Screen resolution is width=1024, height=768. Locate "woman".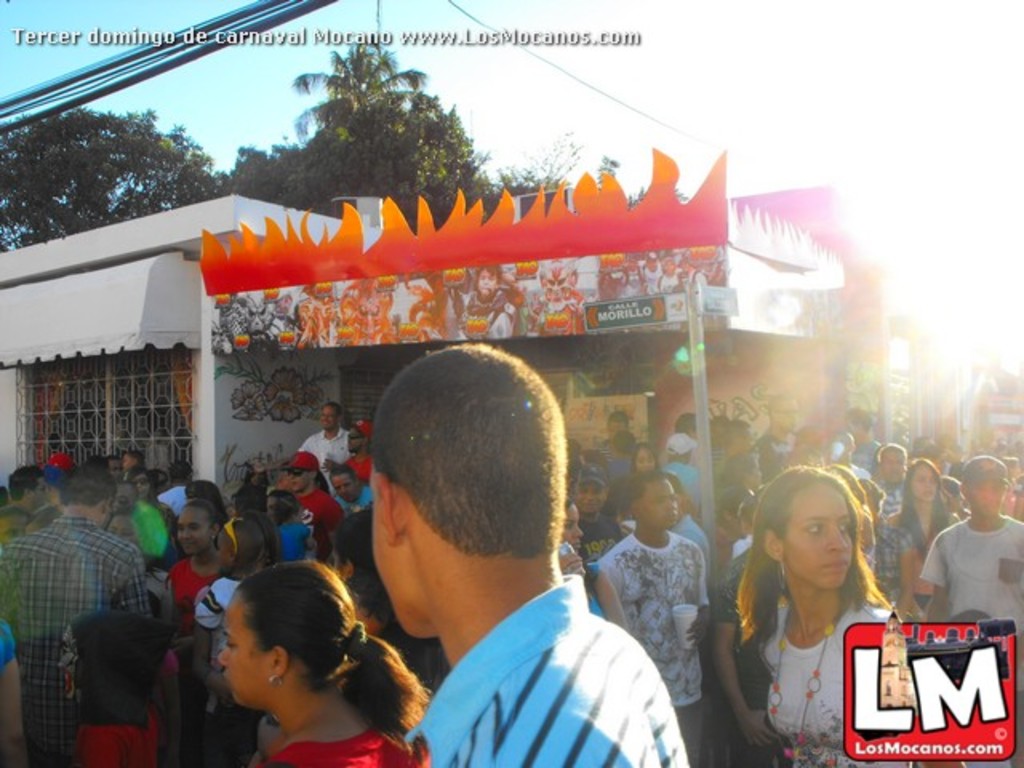
x1=126, y1=466, x2=179, y2=538.
